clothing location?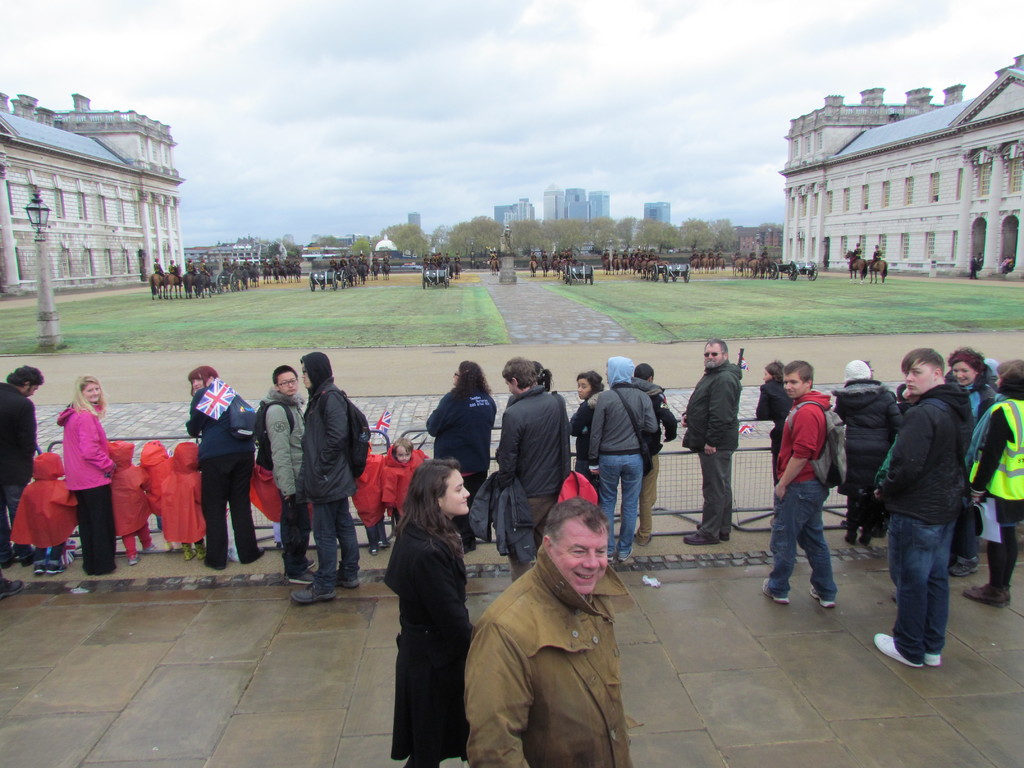
282/259/291/272
